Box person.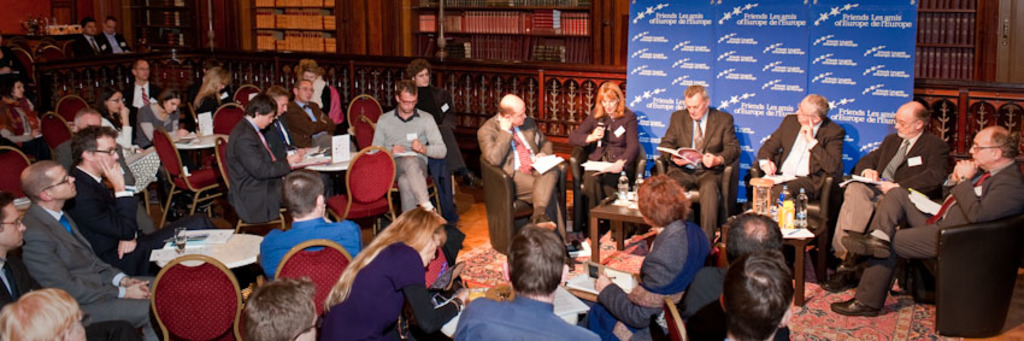
box(832, 94, 960, 287).
